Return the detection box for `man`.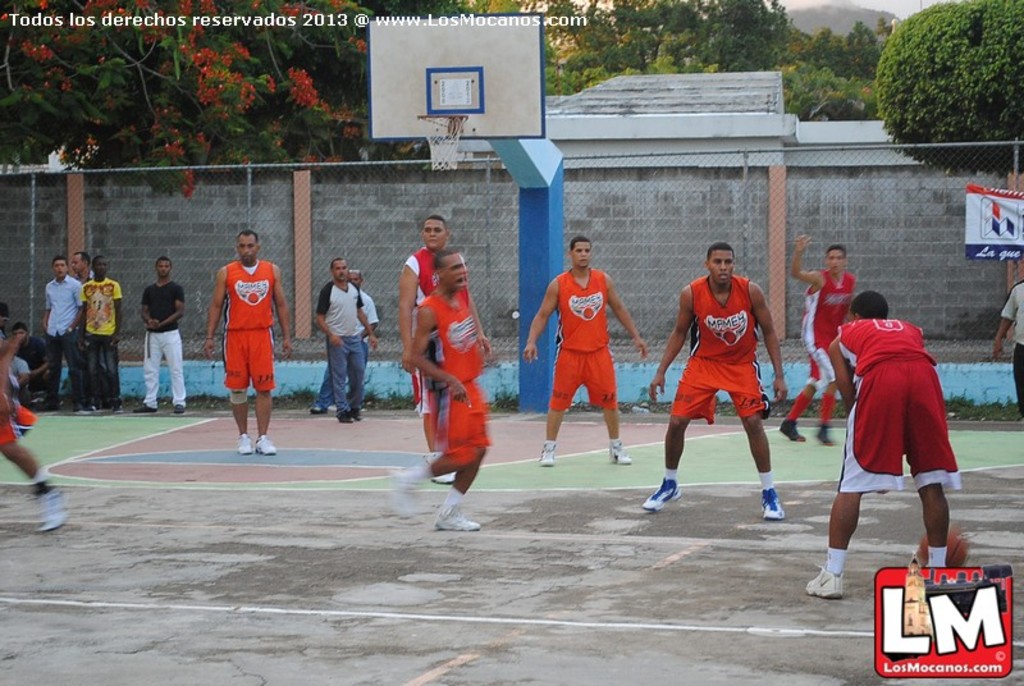
<bbox>376, 250, 493, 526</bbox>.
